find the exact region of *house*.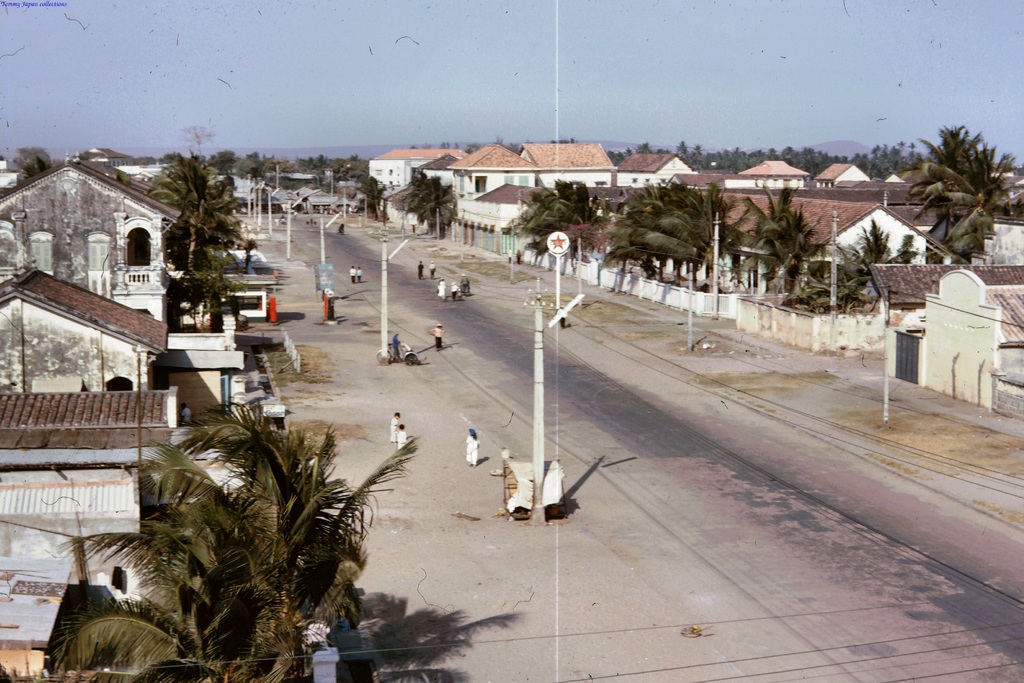
Exact region: region(1, 258, 149, 395).
